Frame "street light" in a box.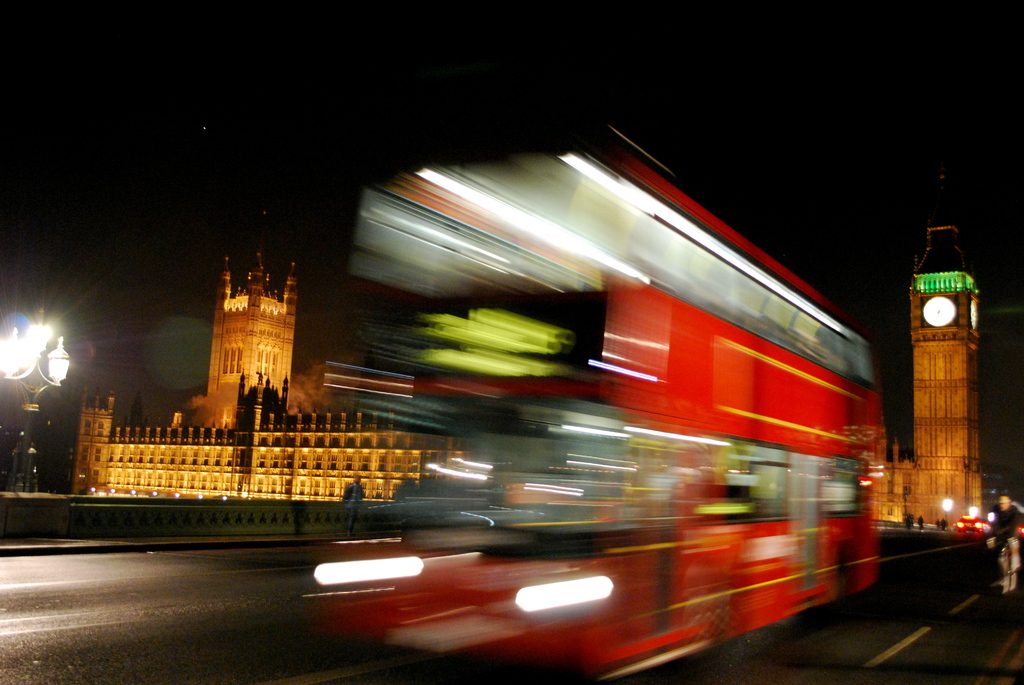
[left=0, top=310, right=72, bottom=496].
